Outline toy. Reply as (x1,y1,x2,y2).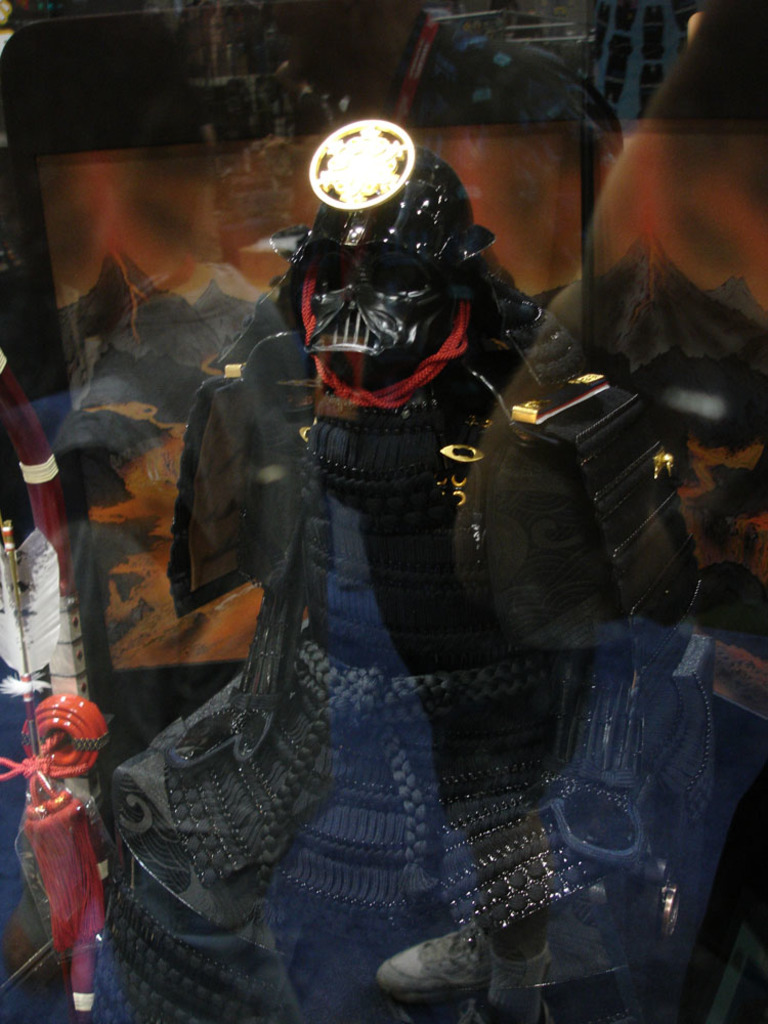
(87,68,729,1002).
